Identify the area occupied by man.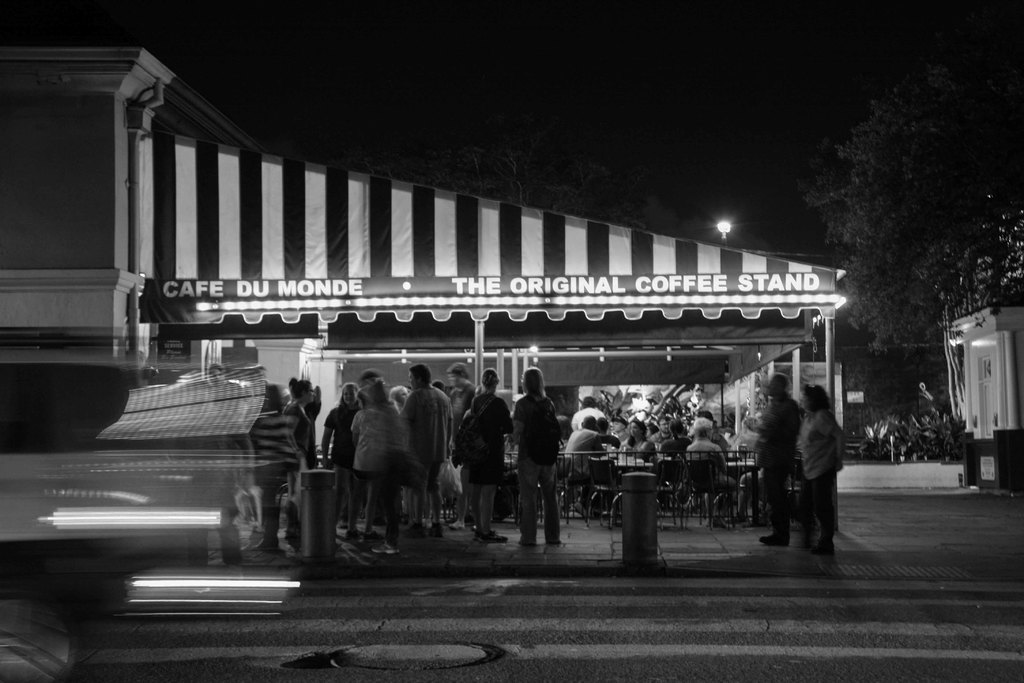
Area: (398,365,452,543).
